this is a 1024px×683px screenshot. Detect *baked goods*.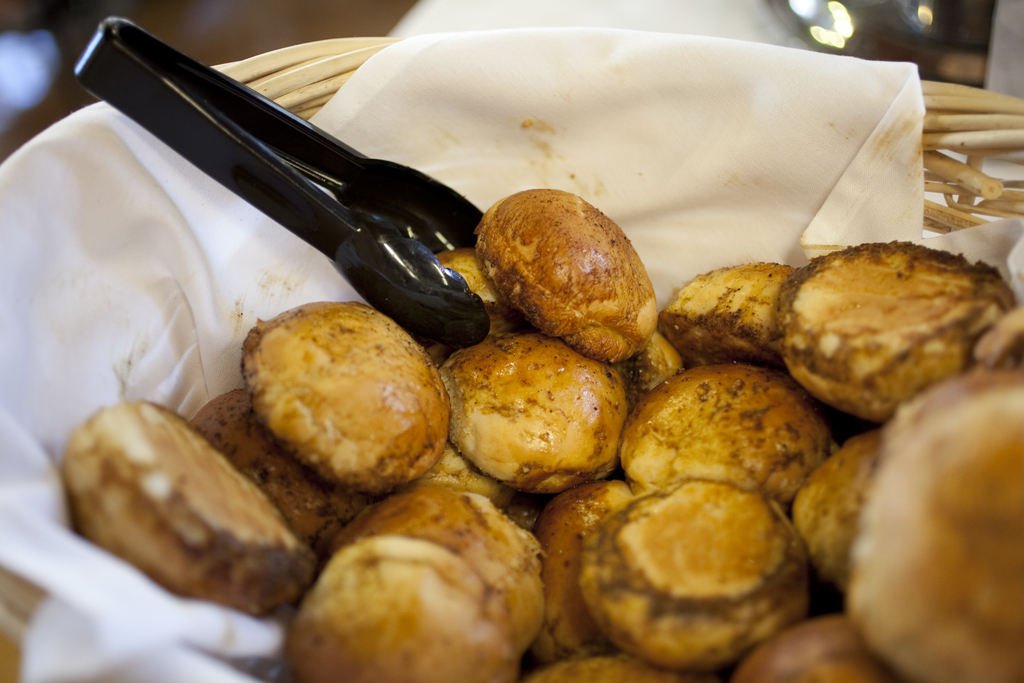
{"left": 614, "top": 361, "right": 838, "bottom": 507}.
